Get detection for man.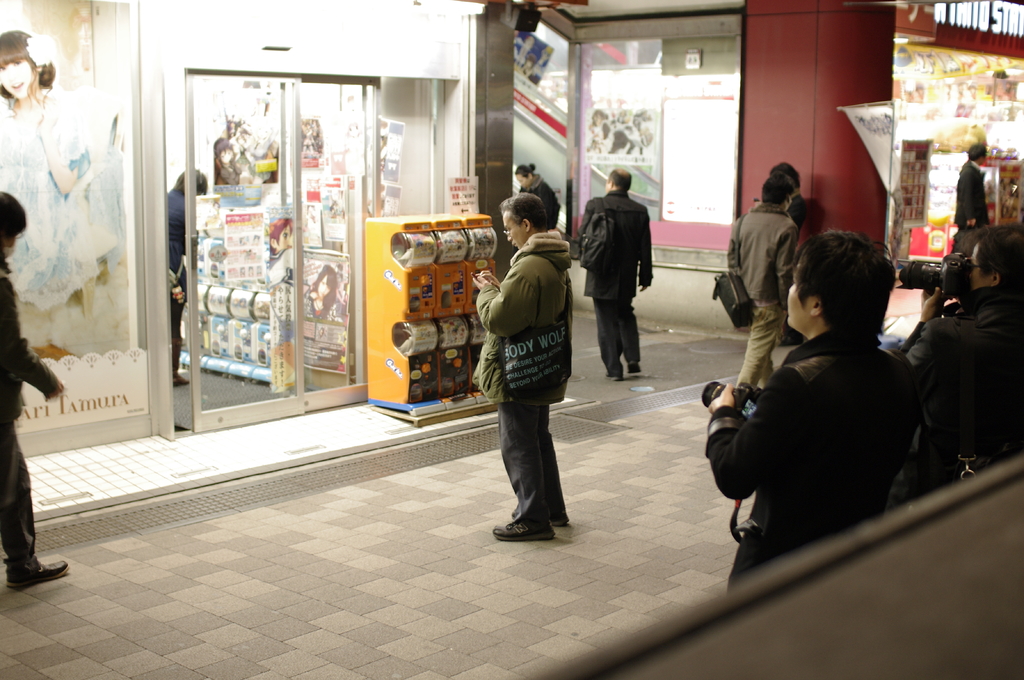
Detection: pyautogui.locateOnScreen(895, 220, 1022, 496).
